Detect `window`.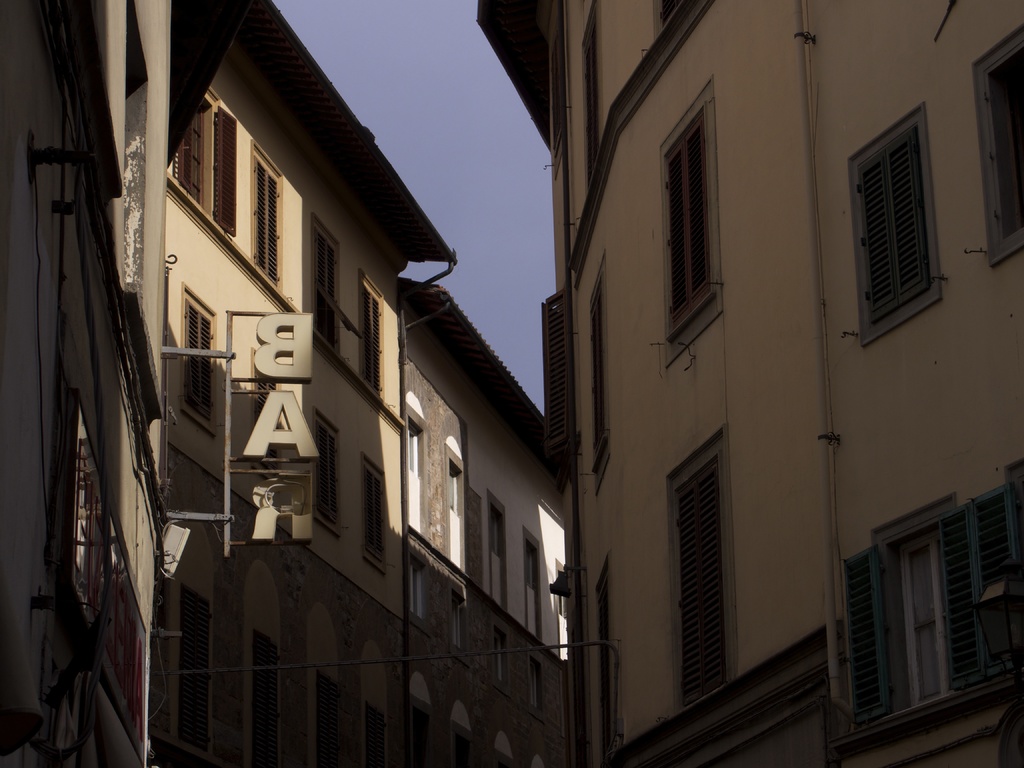
Detected at bbox=(660, 422, 731, 712).
